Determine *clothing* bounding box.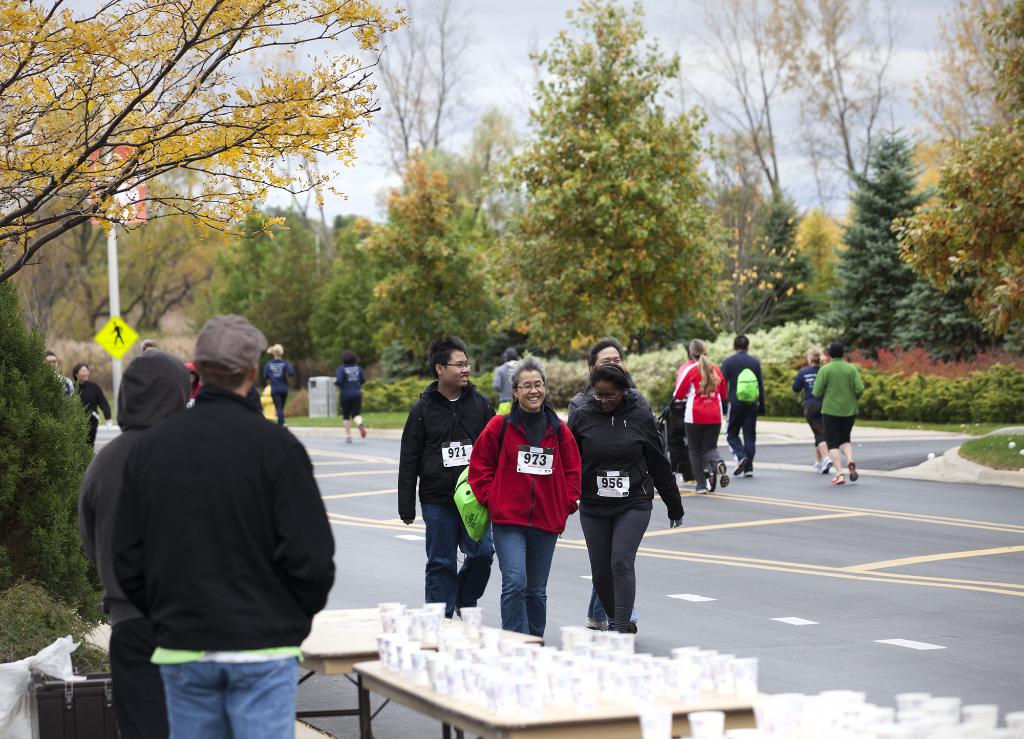
Determined: bbox=(806, 359, 871, 447).
